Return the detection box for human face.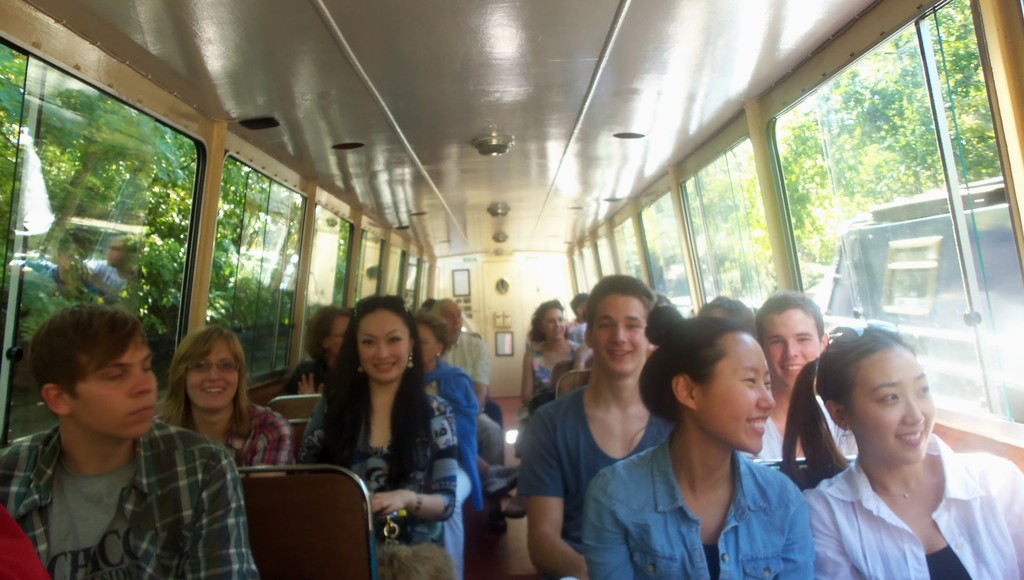
{"left": 697, "top": 339, "right": 774, "bottom": 456}.
